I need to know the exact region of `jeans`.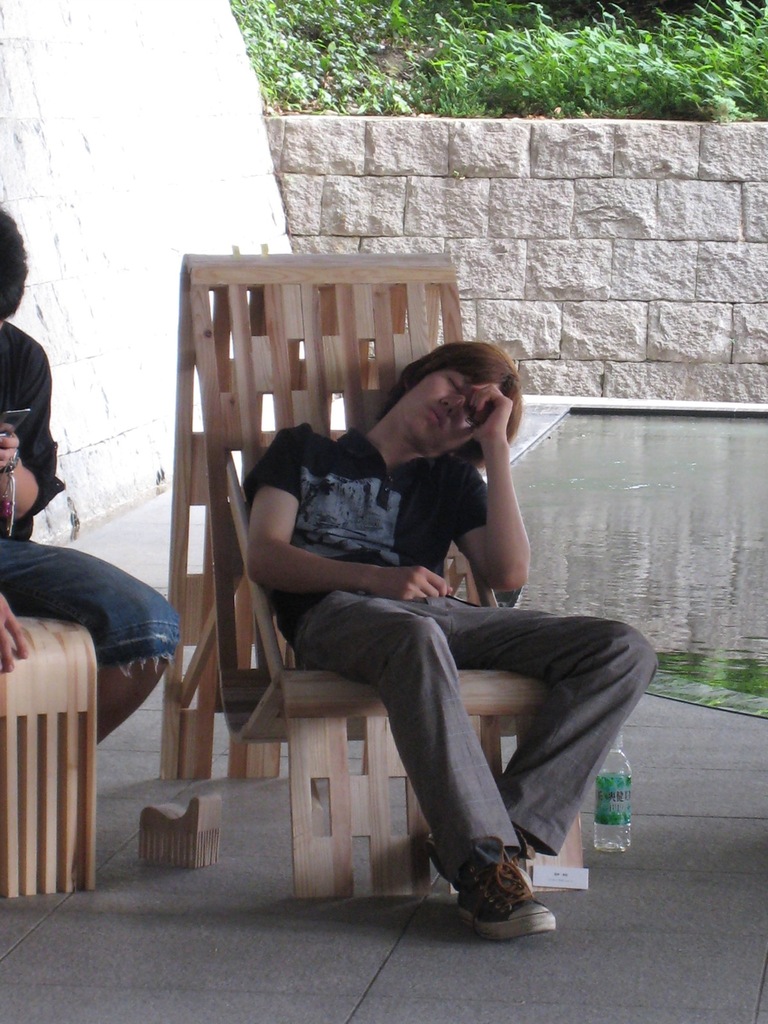
Region: [left=0, top=545, right=183, bottom=680].
